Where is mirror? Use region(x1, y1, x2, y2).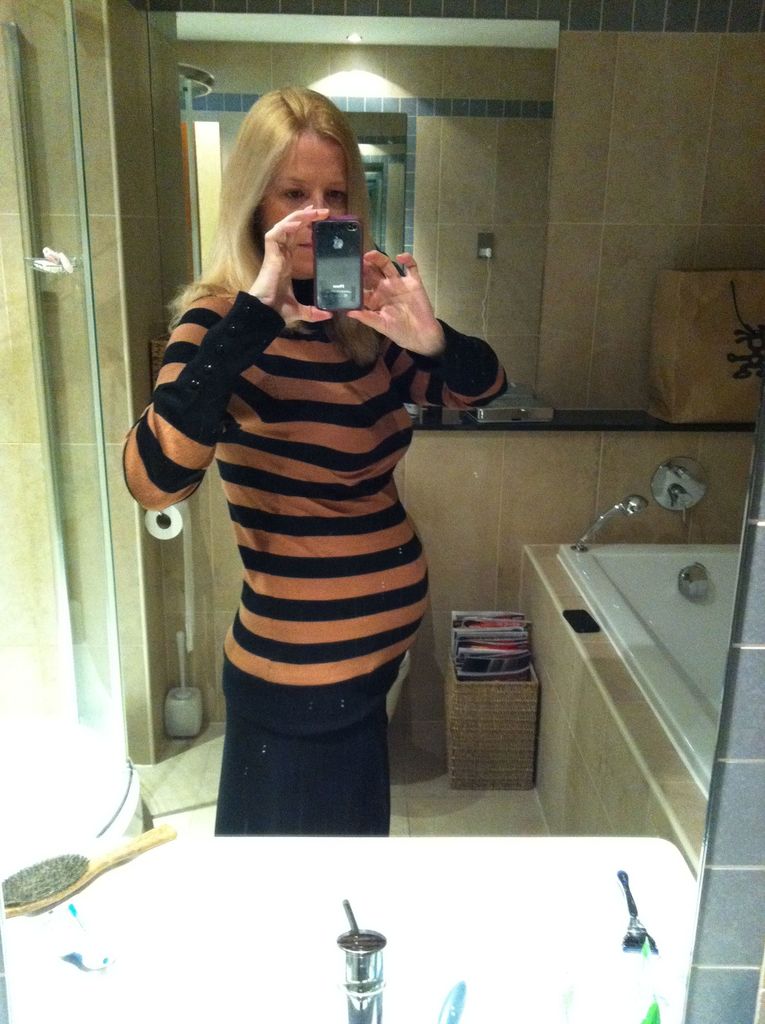
region(195, 115, 408, 279).
